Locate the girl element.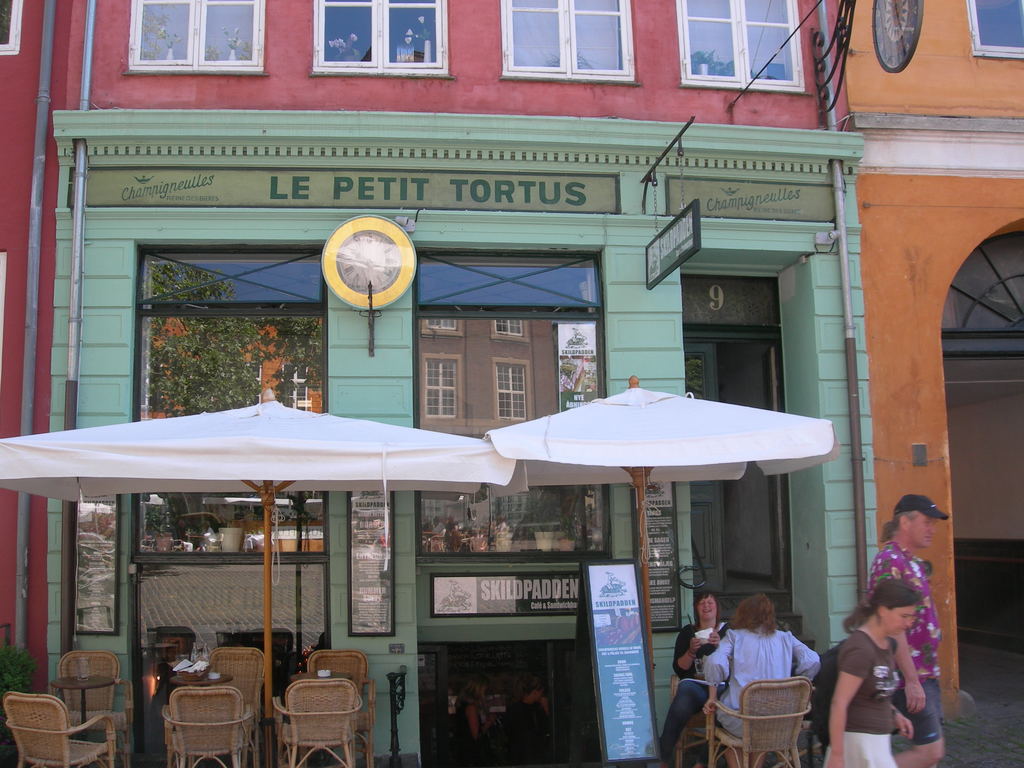
Element bbox: [x1=824, y1=580, x2=921, y2=767].
